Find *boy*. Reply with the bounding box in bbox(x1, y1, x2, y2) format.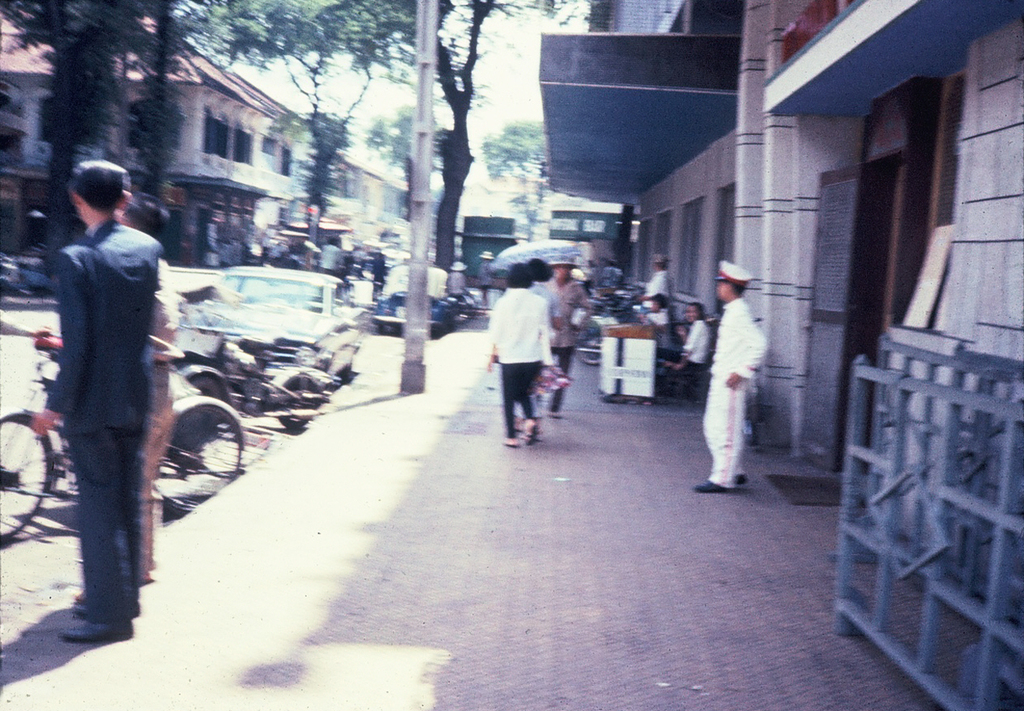
bbox(642, 292, 668, 326).
